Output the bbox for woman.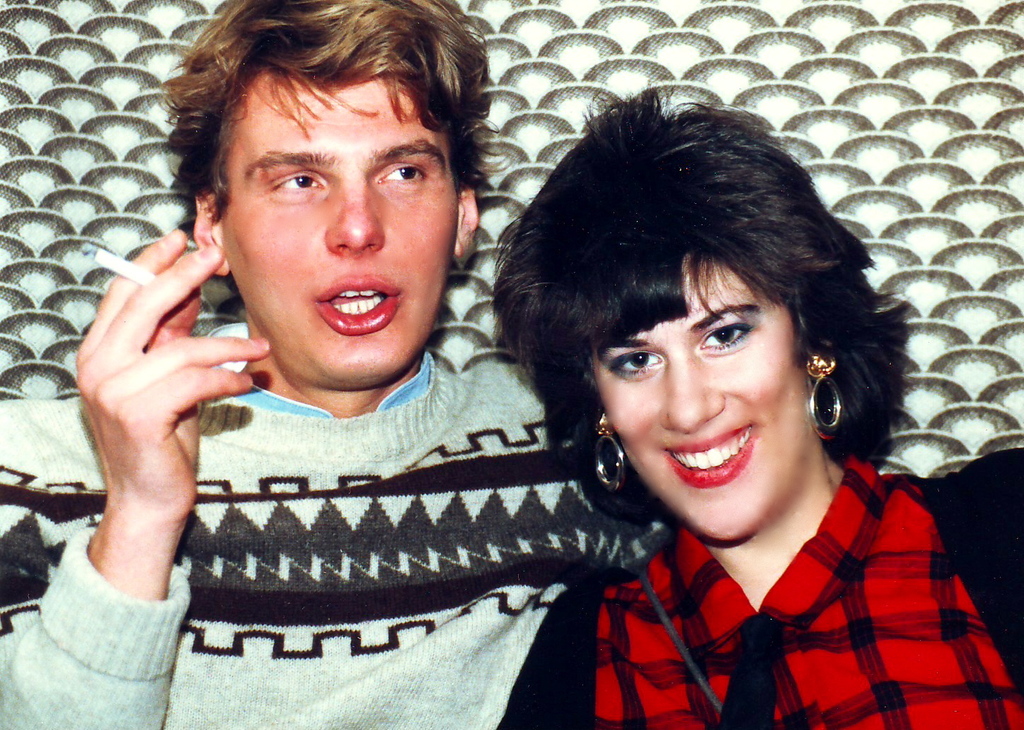
x1=353 y1=64 x2=981 y2=726.
